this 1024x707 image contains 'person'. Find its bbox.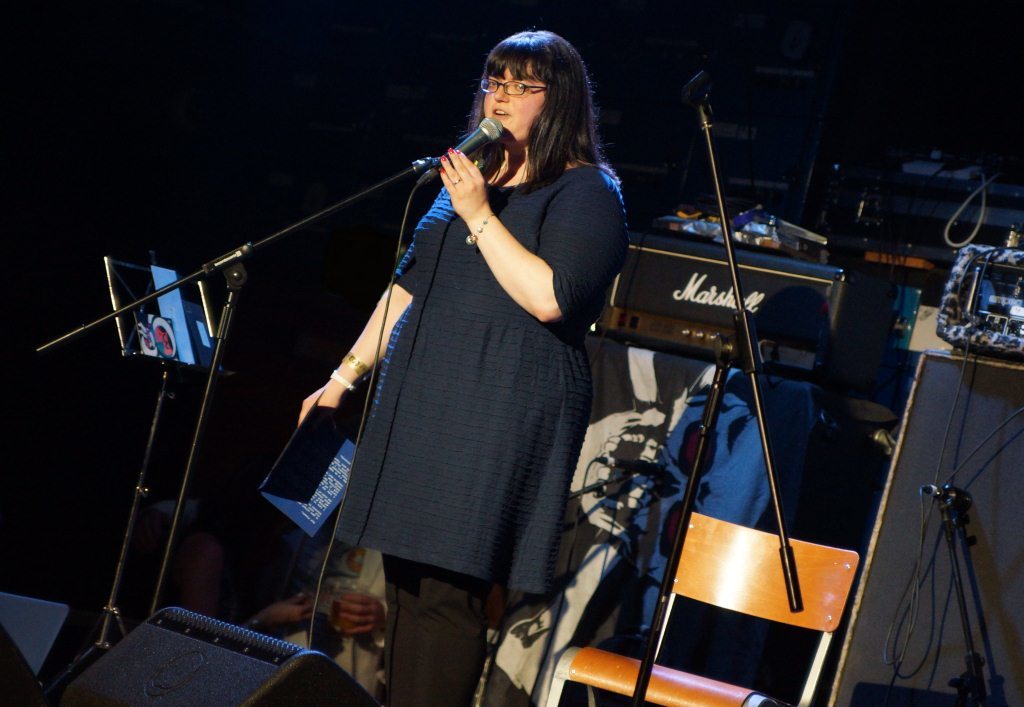
{"x1": 343, "y1": 10, "x2": 614, "y2": 706}.
